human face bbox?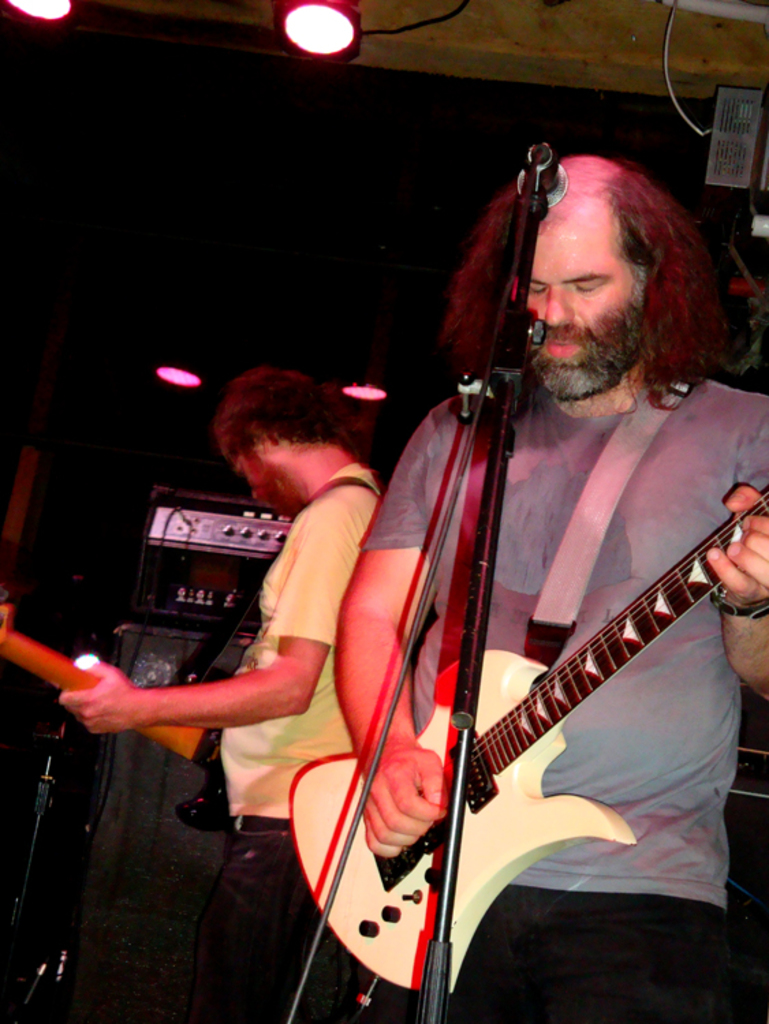
l=499, t=190, r=641, b=396
